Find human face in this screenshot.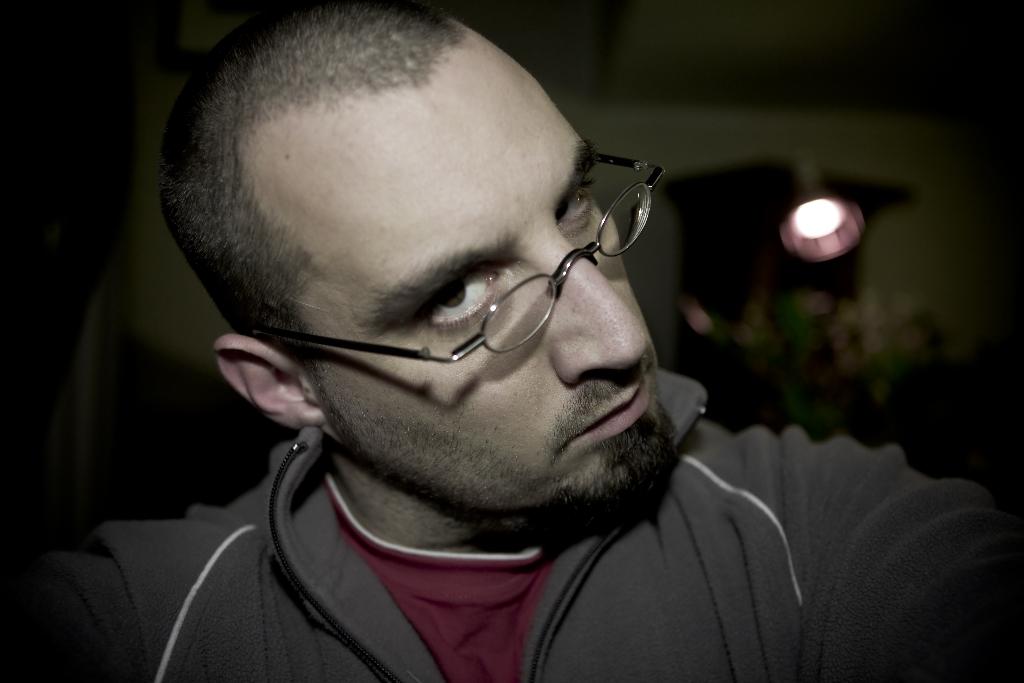
The bounding box for human face is region(307, 20, 688, 522).
